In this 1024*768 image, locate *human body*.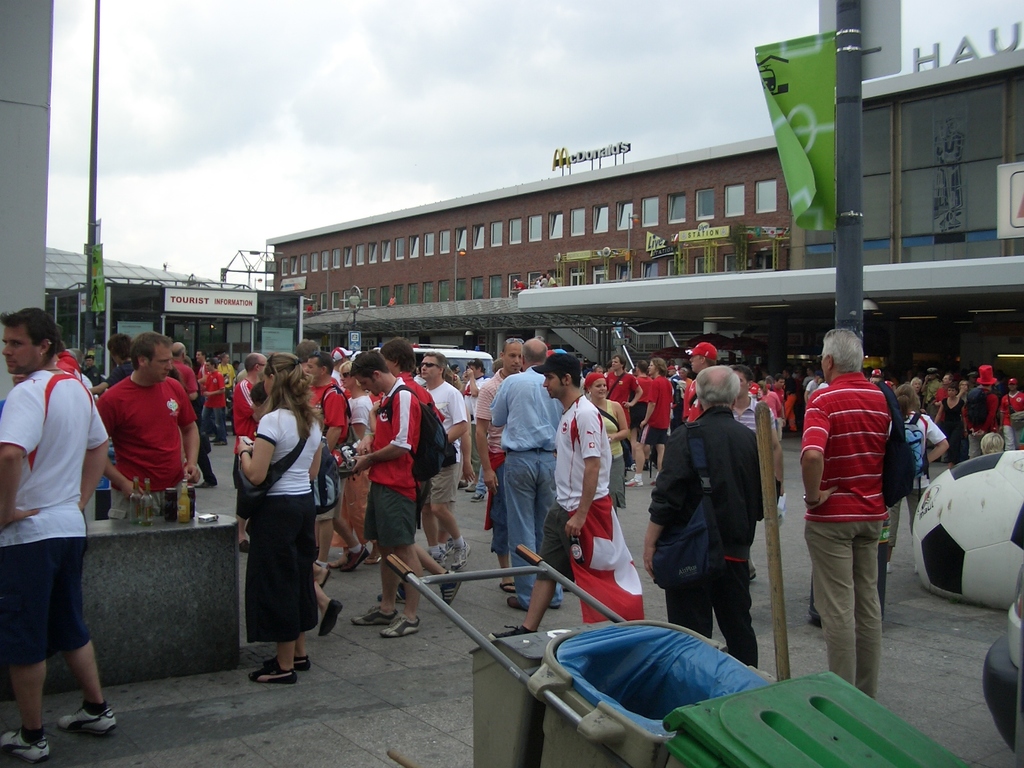
Bounding box: left=235, top=351, right=322, bottom=687.
